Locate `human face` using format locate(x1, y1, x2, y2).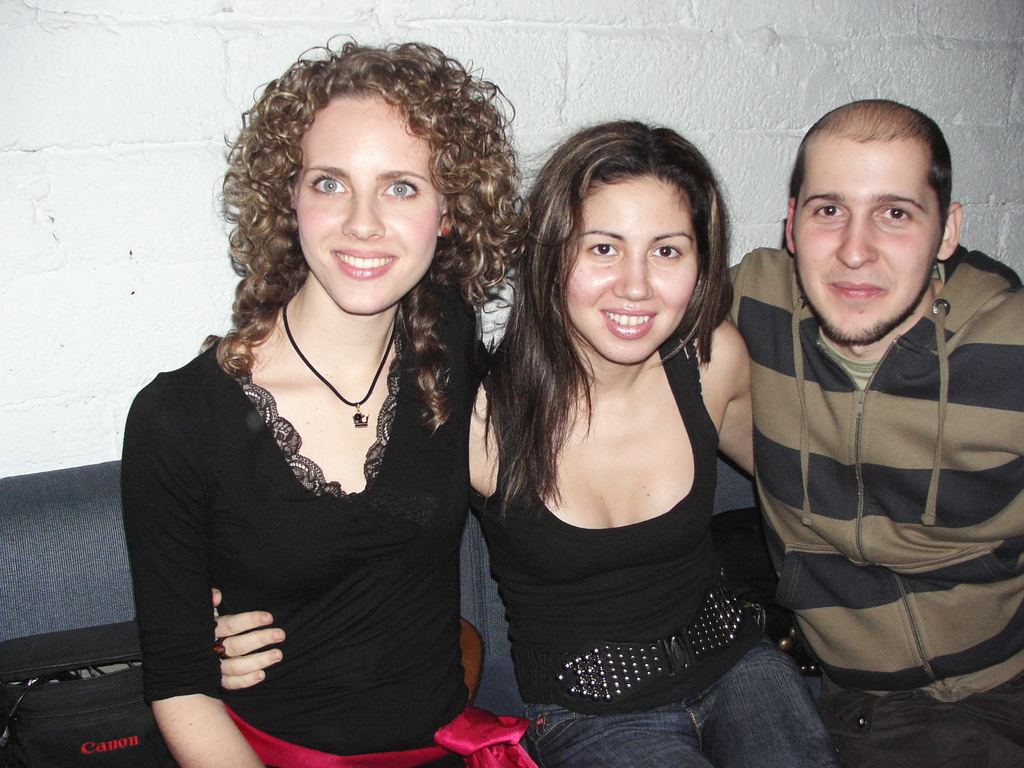
locate(293, 105, 441, 314).
